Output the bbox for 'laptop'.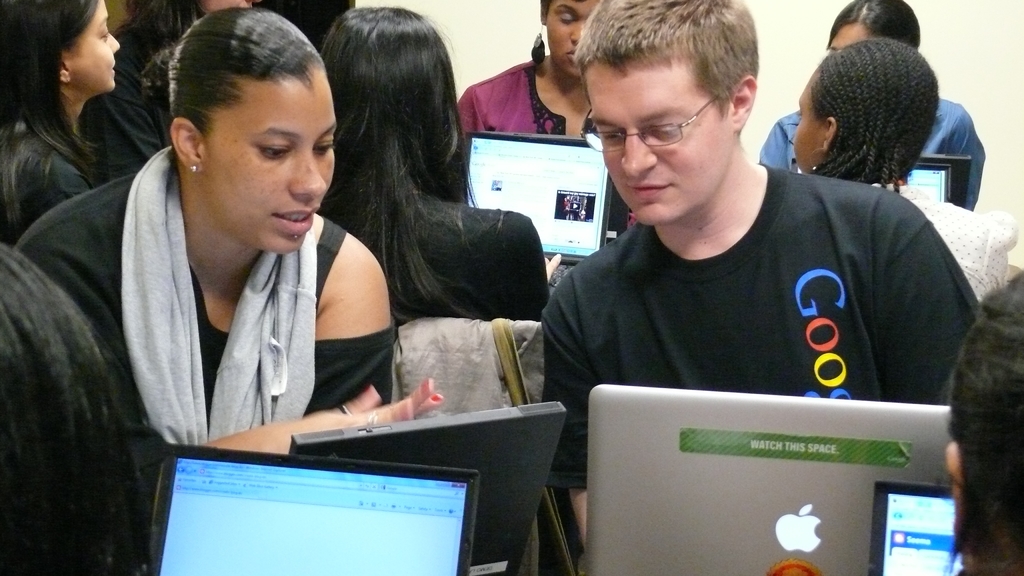
[788, 155, 953, 205].
